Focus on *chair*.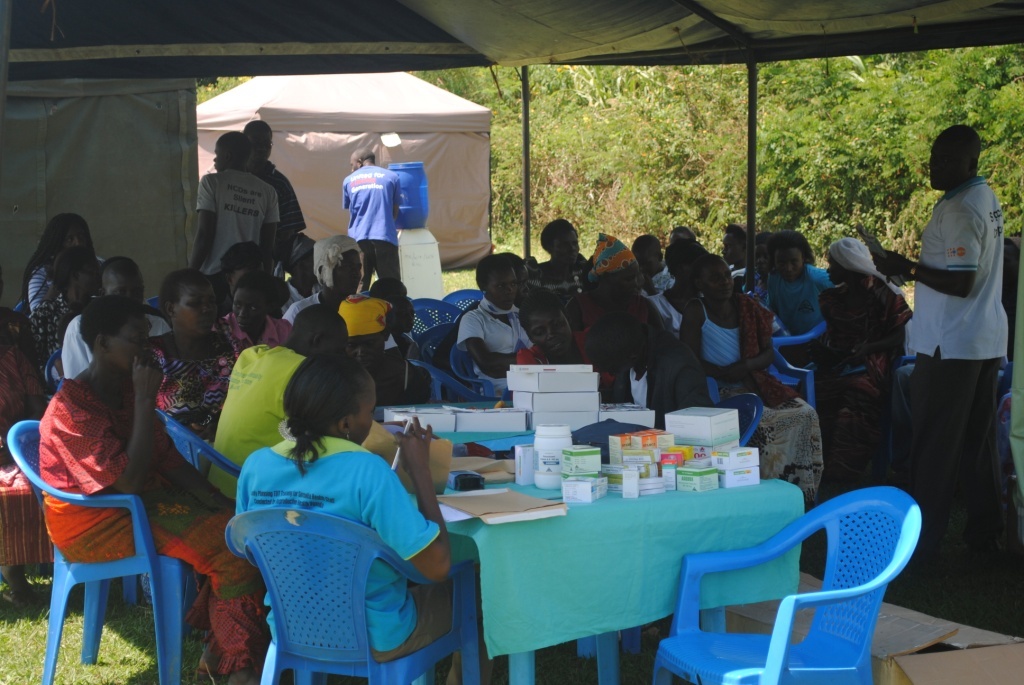
Focused at [644, 483, 920, 684].
